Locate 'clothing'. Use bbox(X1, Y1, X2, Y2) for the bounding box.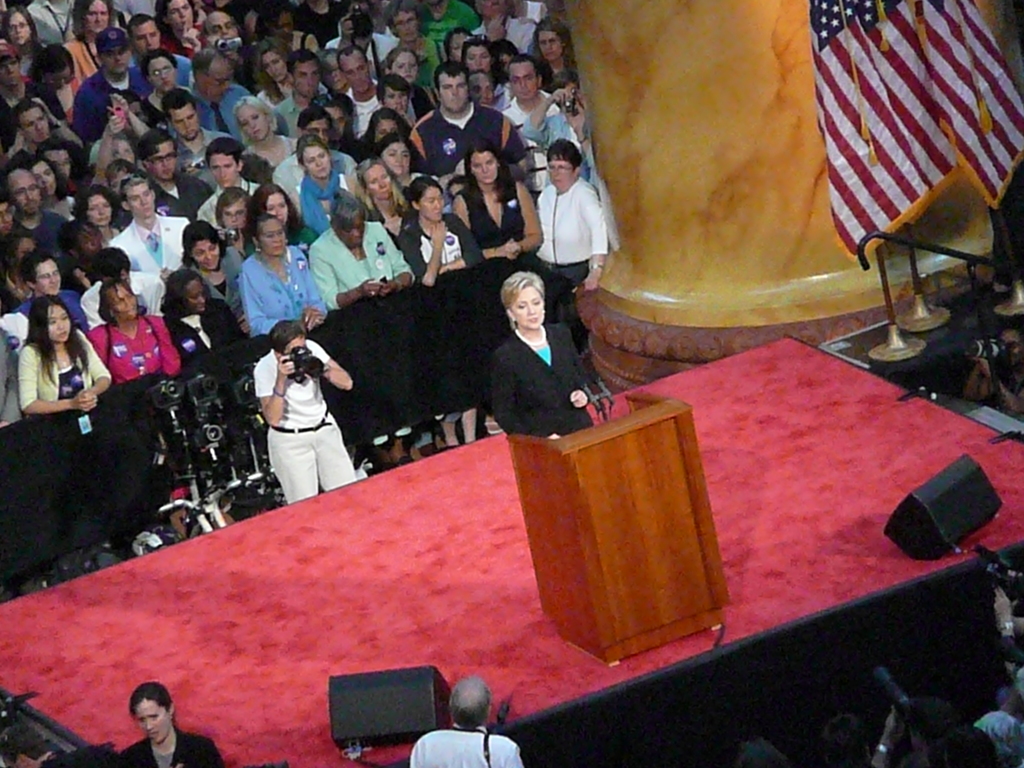
bbox(114, 732, 221, 767).
